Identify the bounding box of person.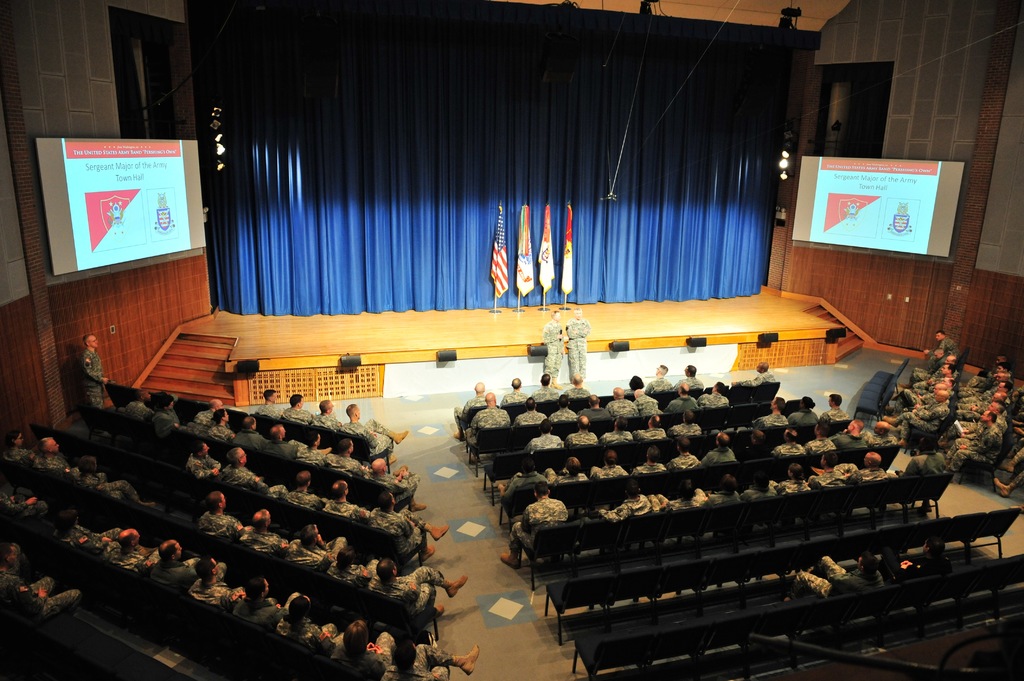
x1=822 y1=392 x2=851 y2=419.
